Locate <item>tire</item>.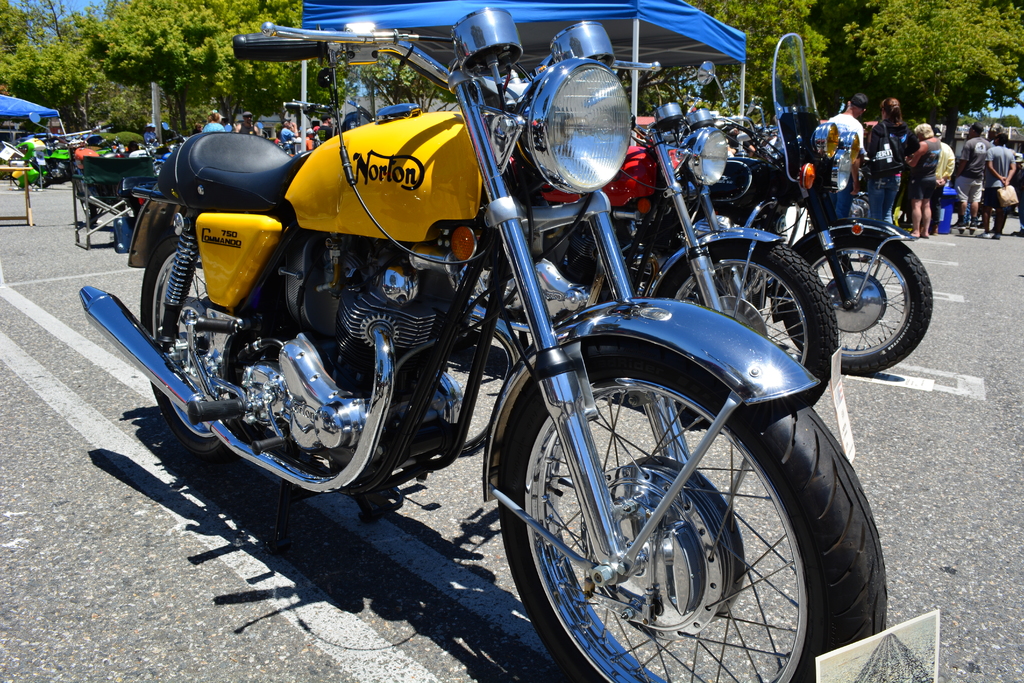
Bounding box: [x1=138, y1=236, x2=248, y2=464].
